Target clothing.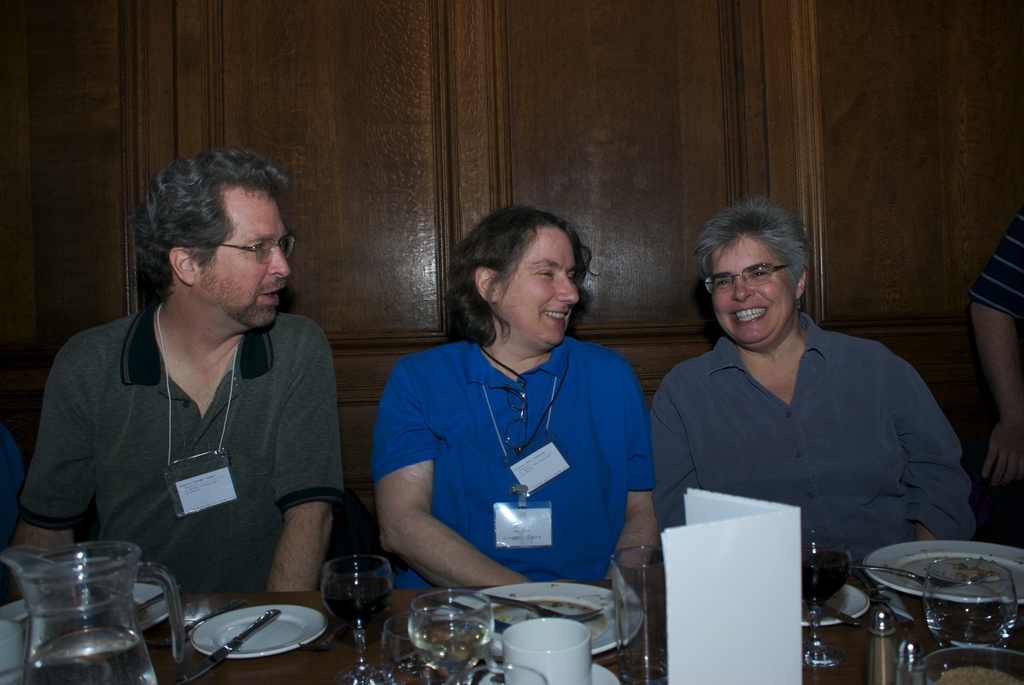
Target region: left=371, top=341, right=648, bottom=591.
